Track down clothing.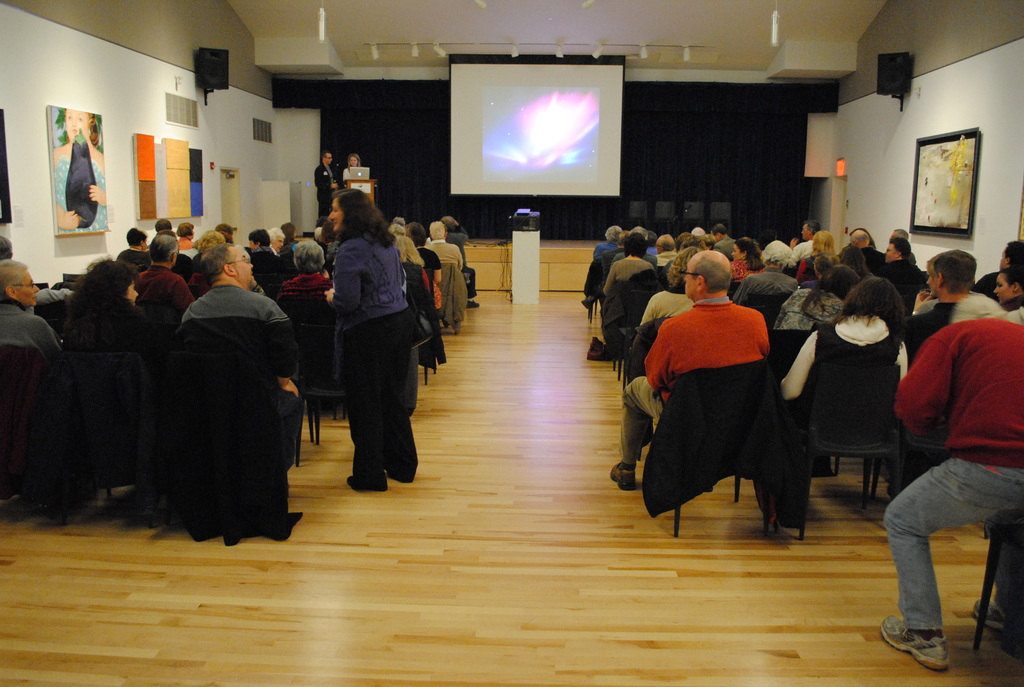
Tracked to {"left": 616, "top": 290, "right": 773, "bottom": 468}.
